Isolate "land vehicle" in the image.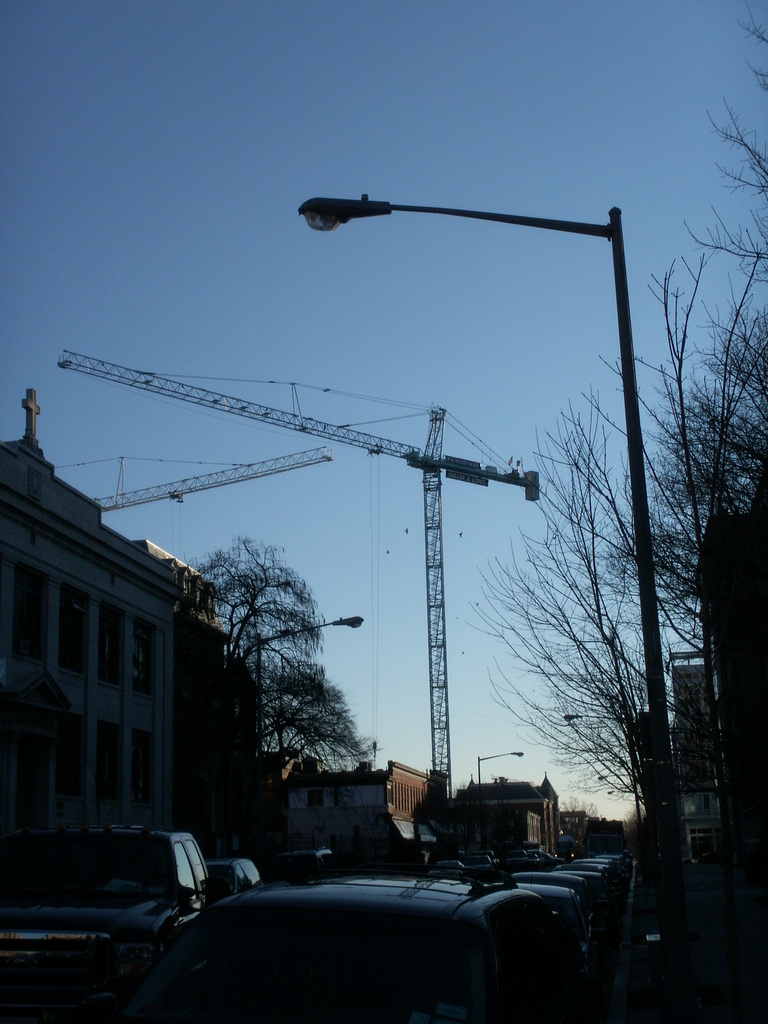
Isolated region: region(207, 856, 266, 906).
